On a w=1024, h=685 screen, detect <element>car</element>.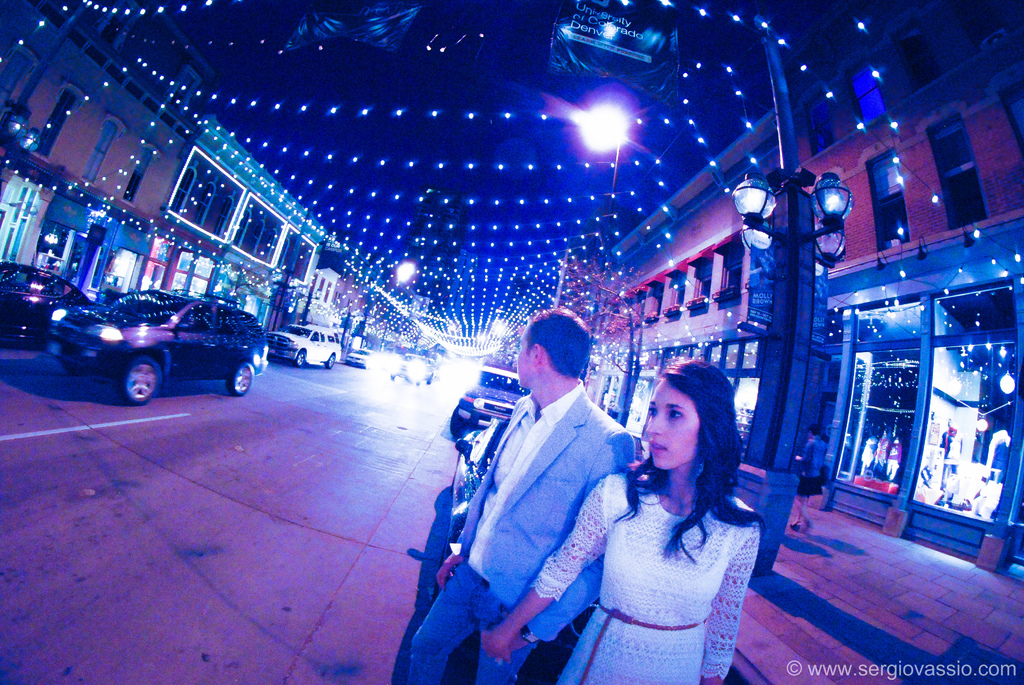
269/323/342/367.
